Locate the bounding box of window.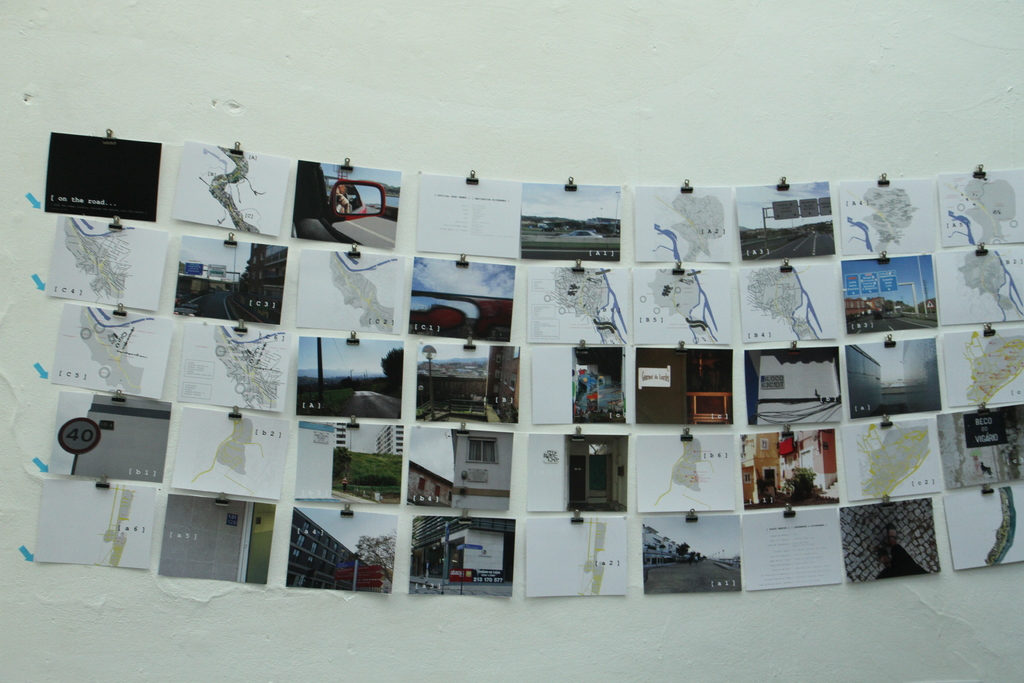
Bounding box: bbox=(292, 548, 303, 557).
